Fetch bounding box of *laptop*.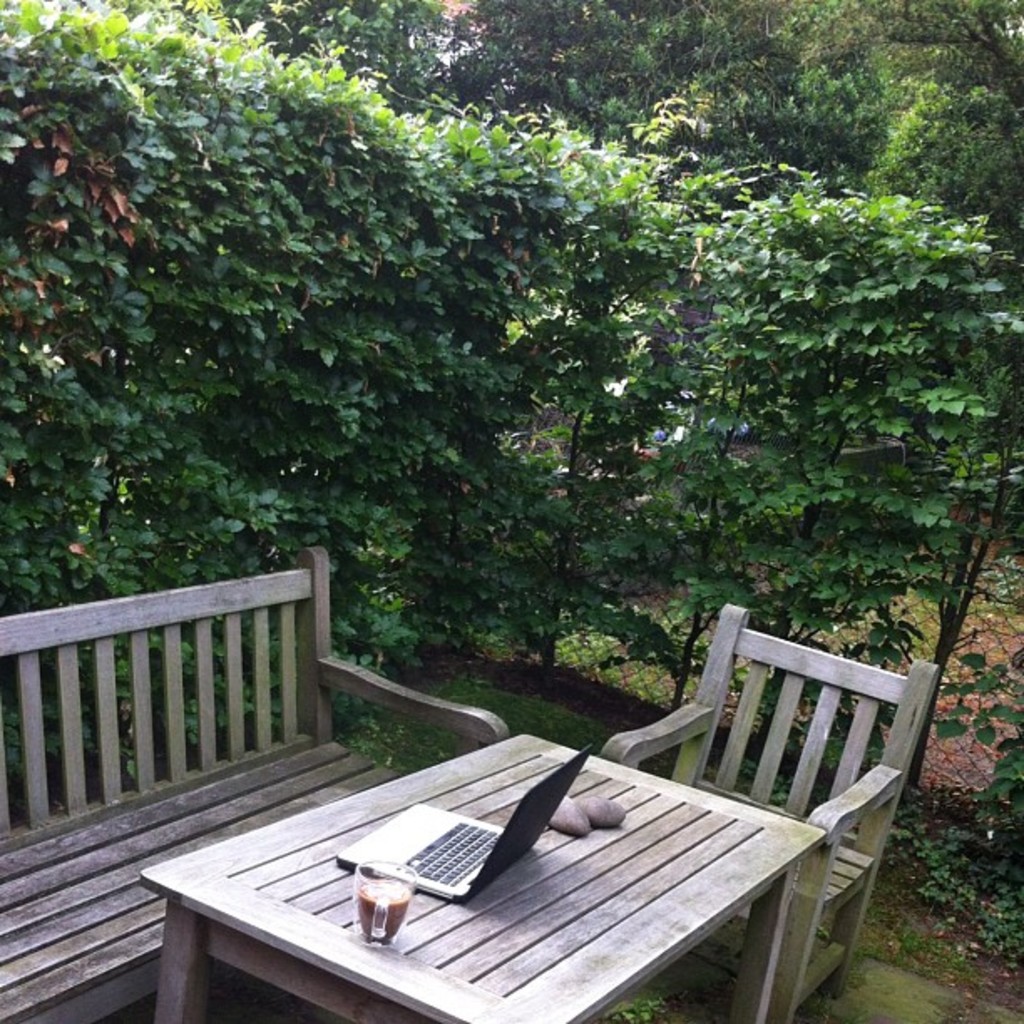
Bbox: (left=336, top=748, right=592, bottom=899).
